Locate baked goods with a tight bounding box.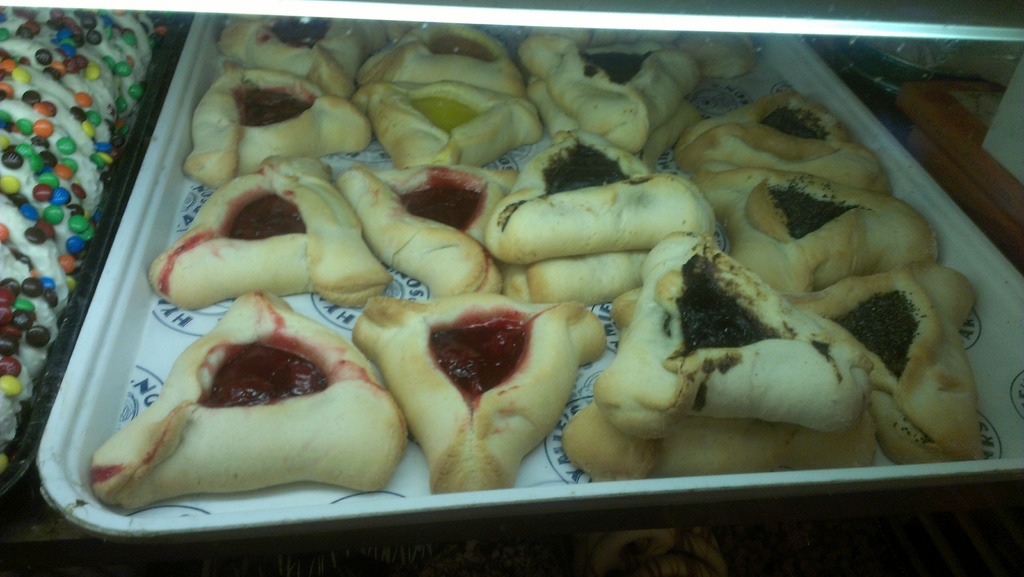
crop(708, 172, 939, 292).
